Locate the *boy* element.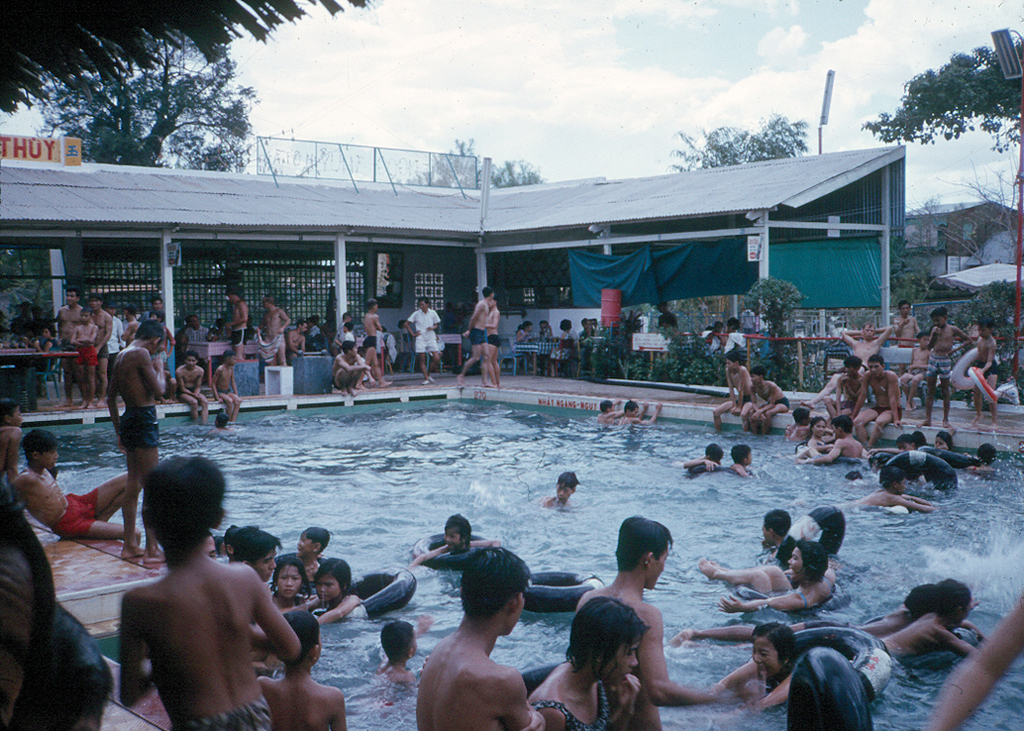
Element bbox: box(973, 316, 1002, 425).
